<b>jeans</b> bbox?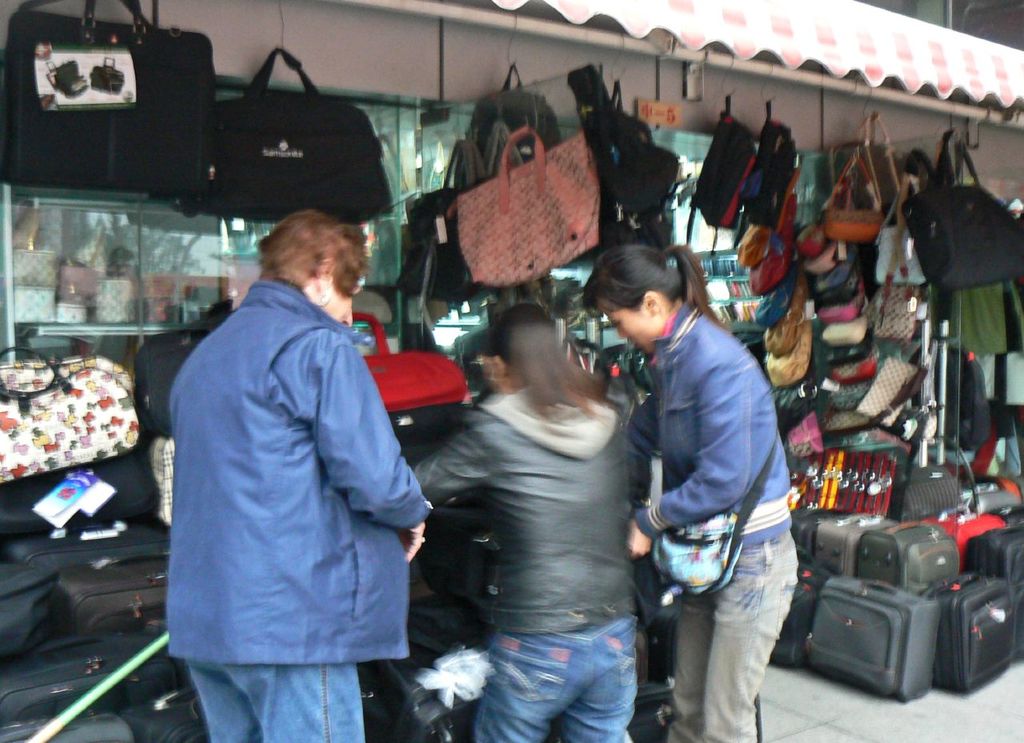
[670, 542, 802, 742]
